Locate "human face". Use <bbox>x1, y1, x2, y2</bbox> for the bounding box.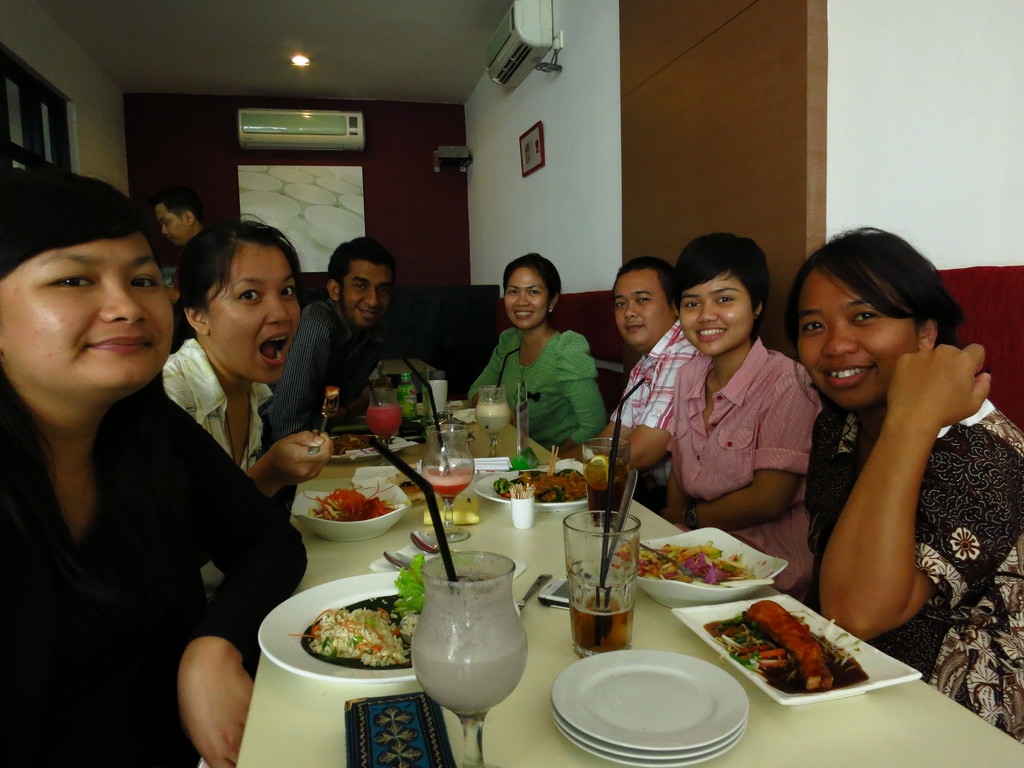
<bbox>796, 264, 924, 410</bbox>.
